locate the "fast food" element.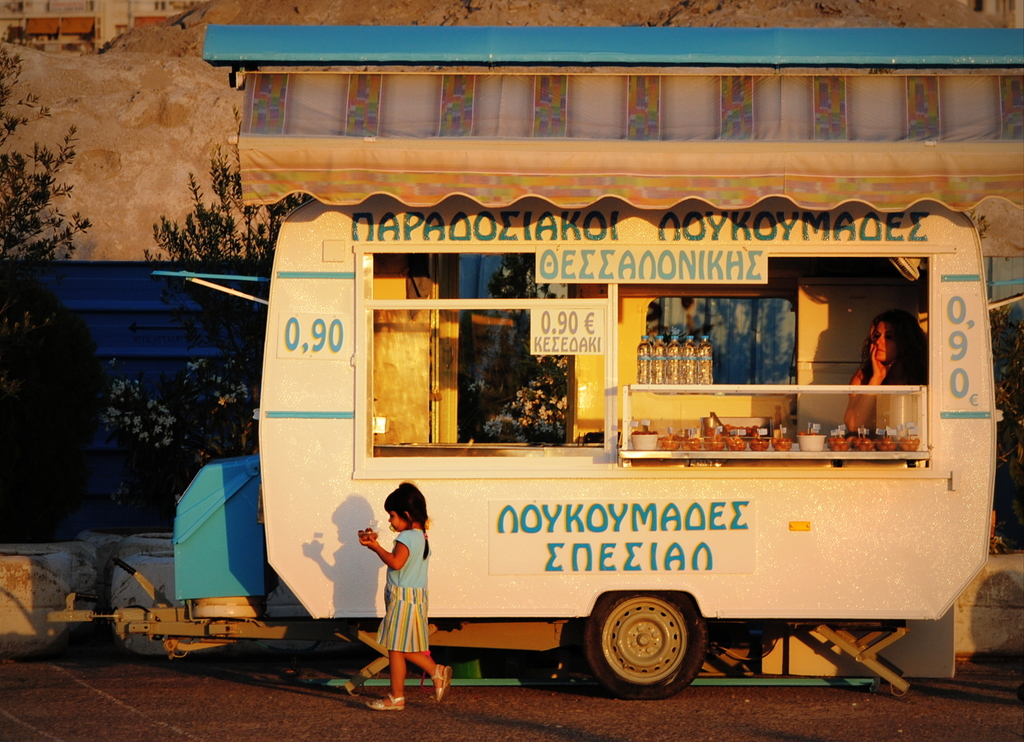
Element bbox: bbox=[799, 431, 826, 438].
